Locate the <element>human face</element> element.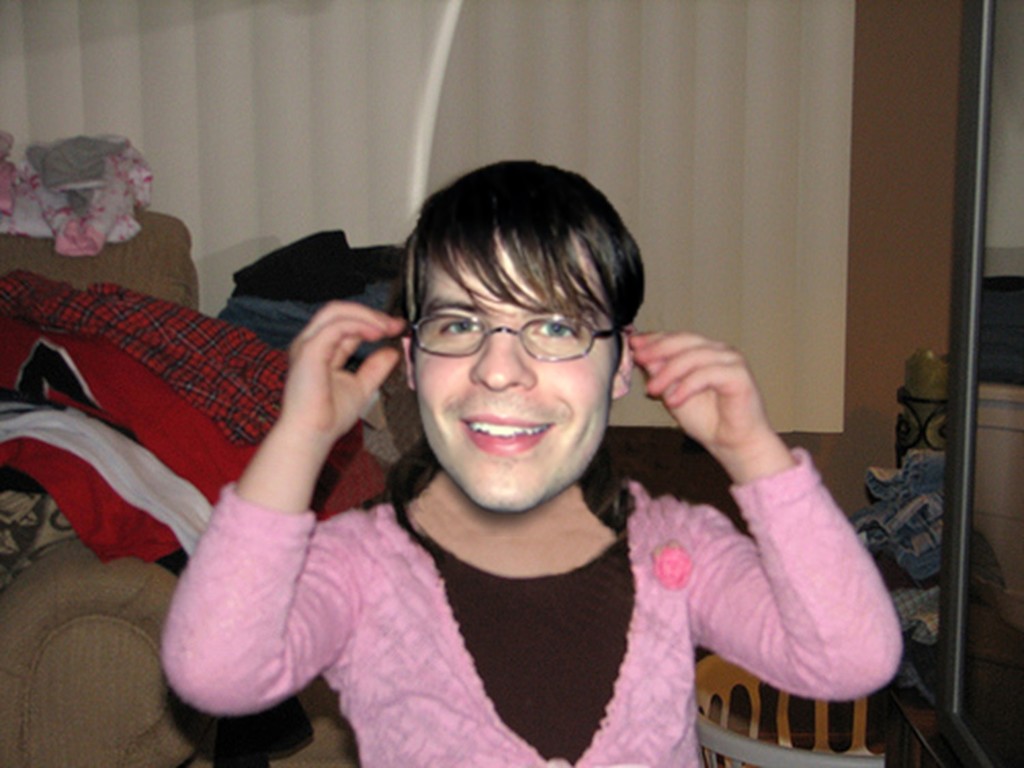
Element bbox: 411,229,613,511.
